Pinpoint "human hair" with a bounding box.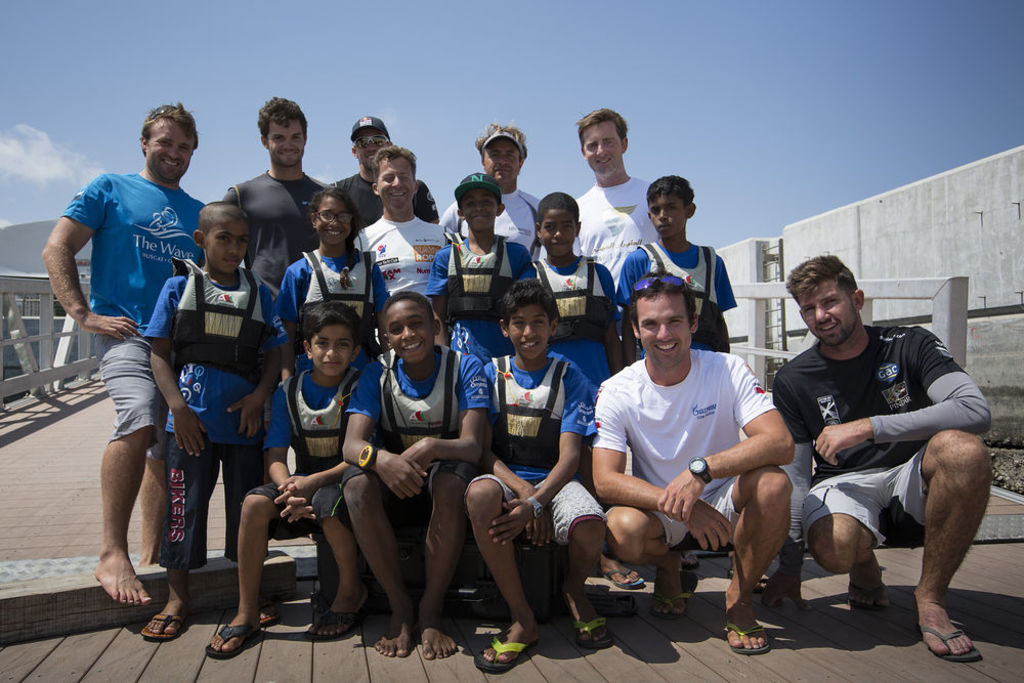
139 102 199 157.
